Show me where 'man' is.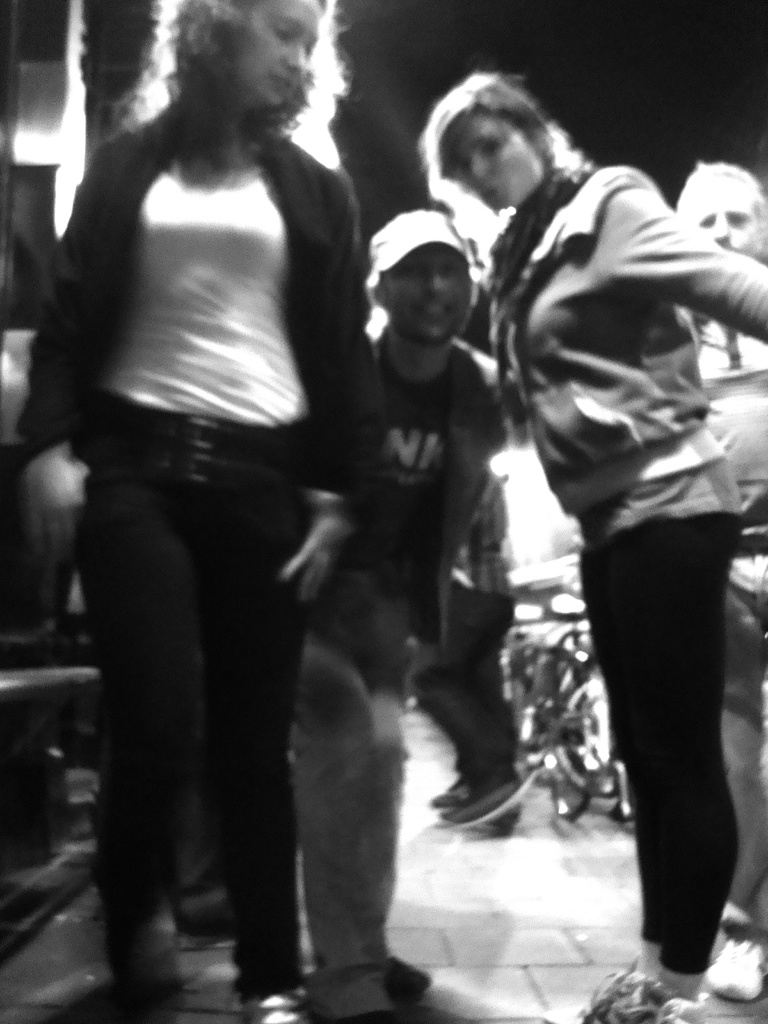
'man' is at 271 209 500 1023.
